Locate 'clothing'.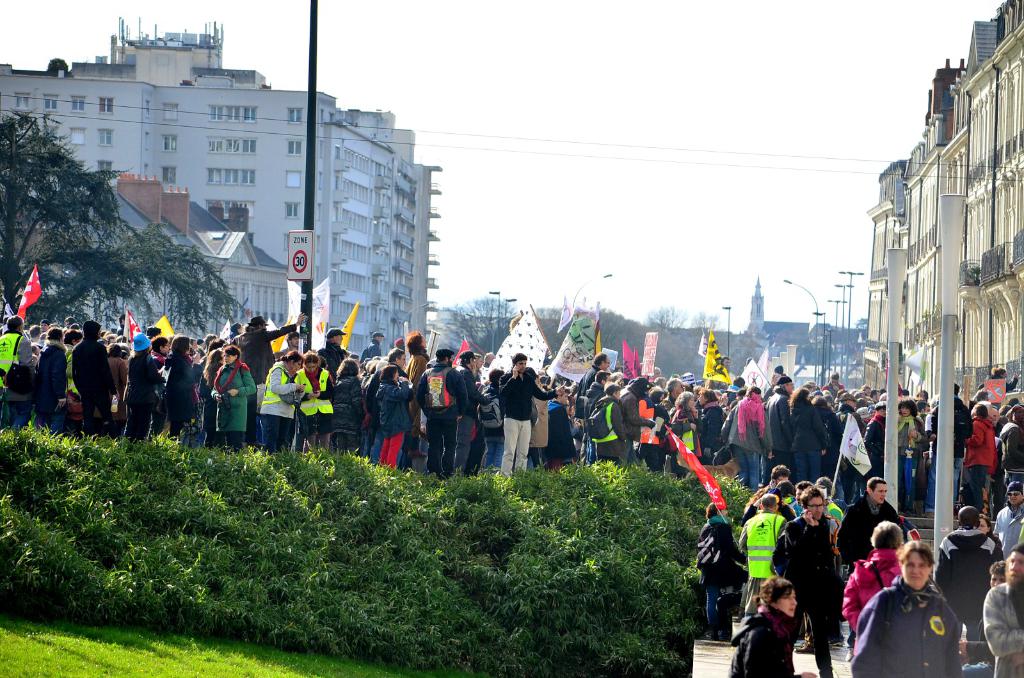
Bounding box: <region>580, 377, 598, 461</region>.
